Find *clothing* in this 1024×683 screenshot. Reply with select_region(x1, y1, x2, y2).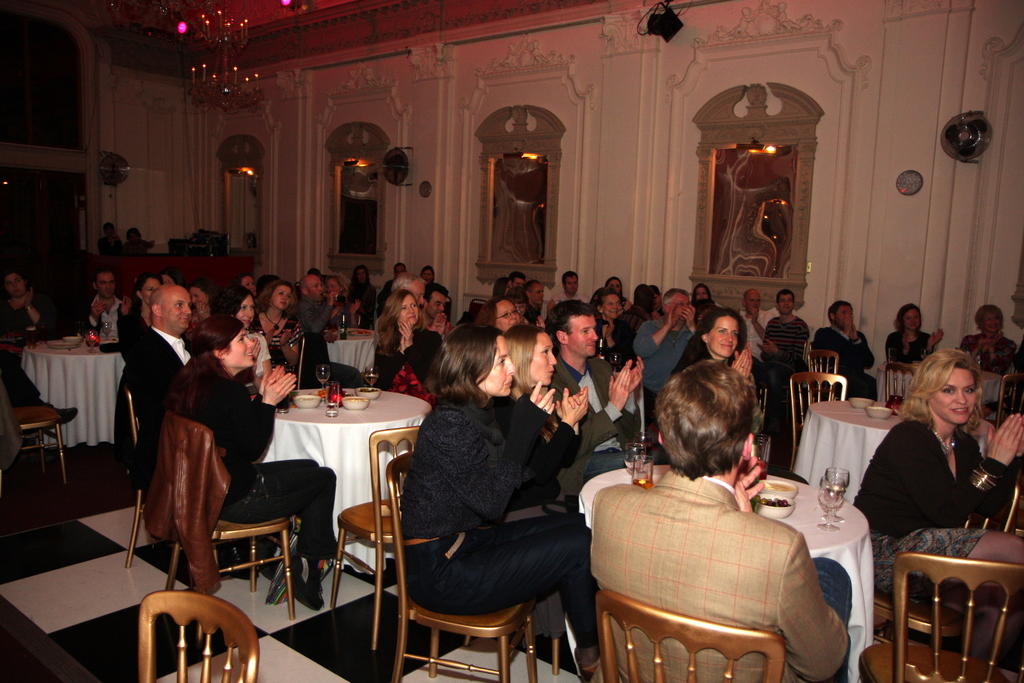
select_region(3, 289, 68, 342).
